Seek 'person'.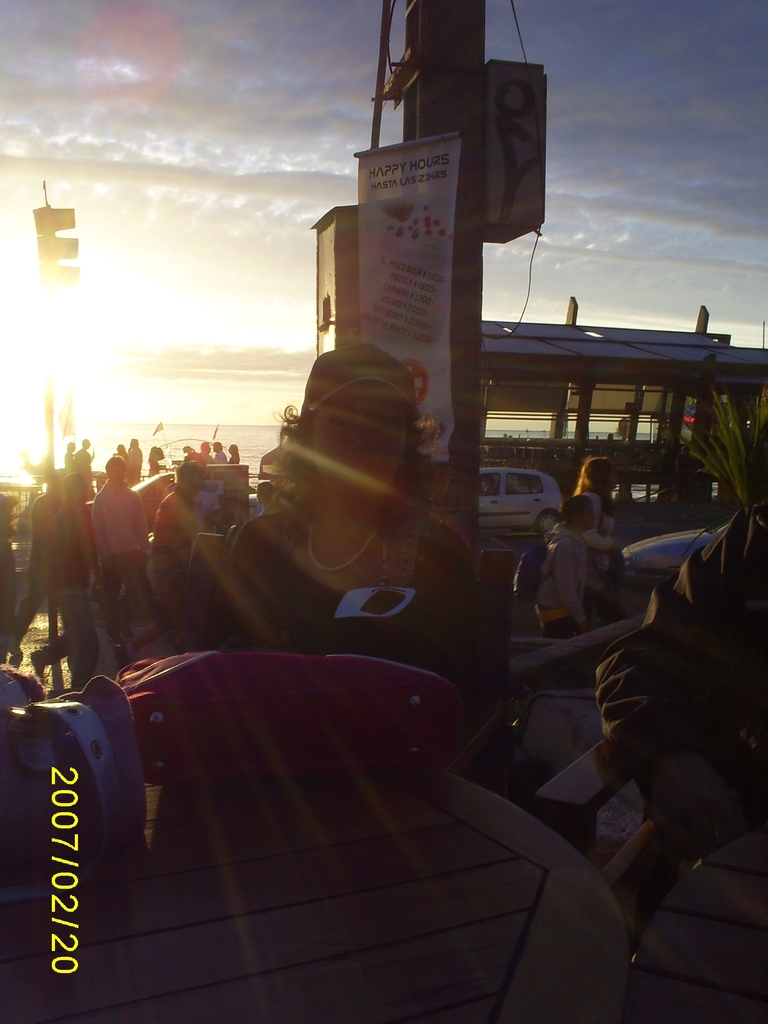
bbox(577, 447, 628, 622).
